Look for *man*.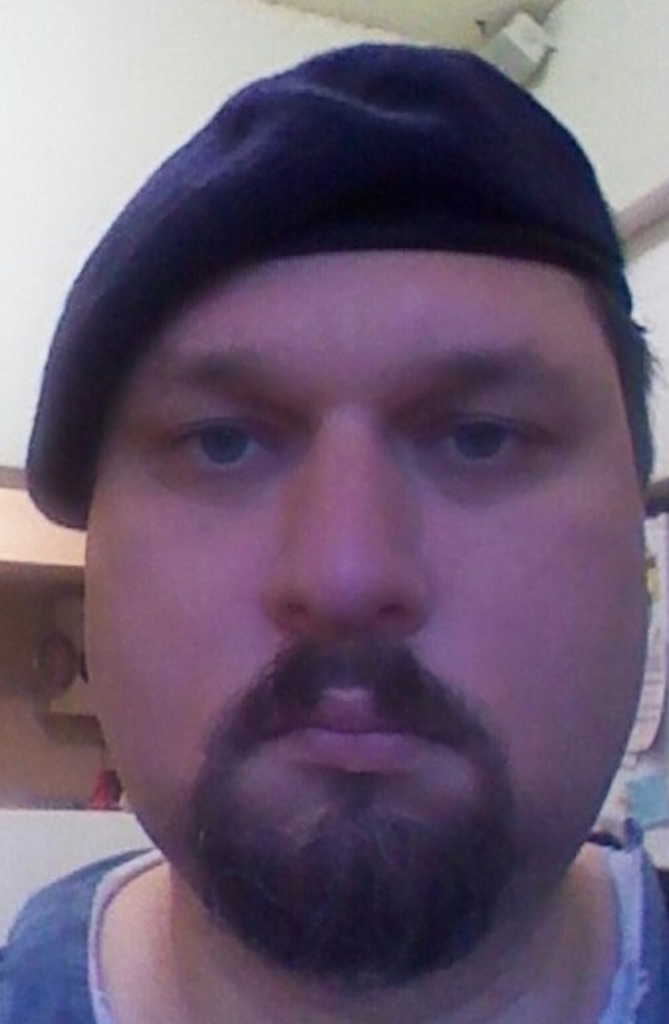
Found: rect(0, 40, 667, 1022).
